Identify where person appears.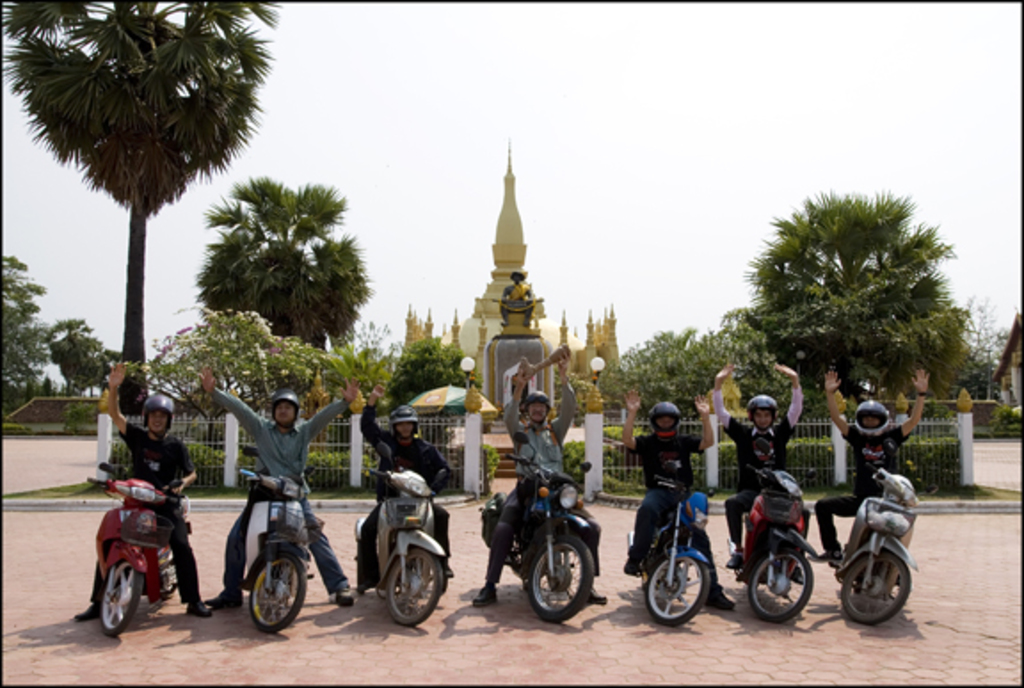
Appears at (left=352, top=388, right=459, bottom=587).
